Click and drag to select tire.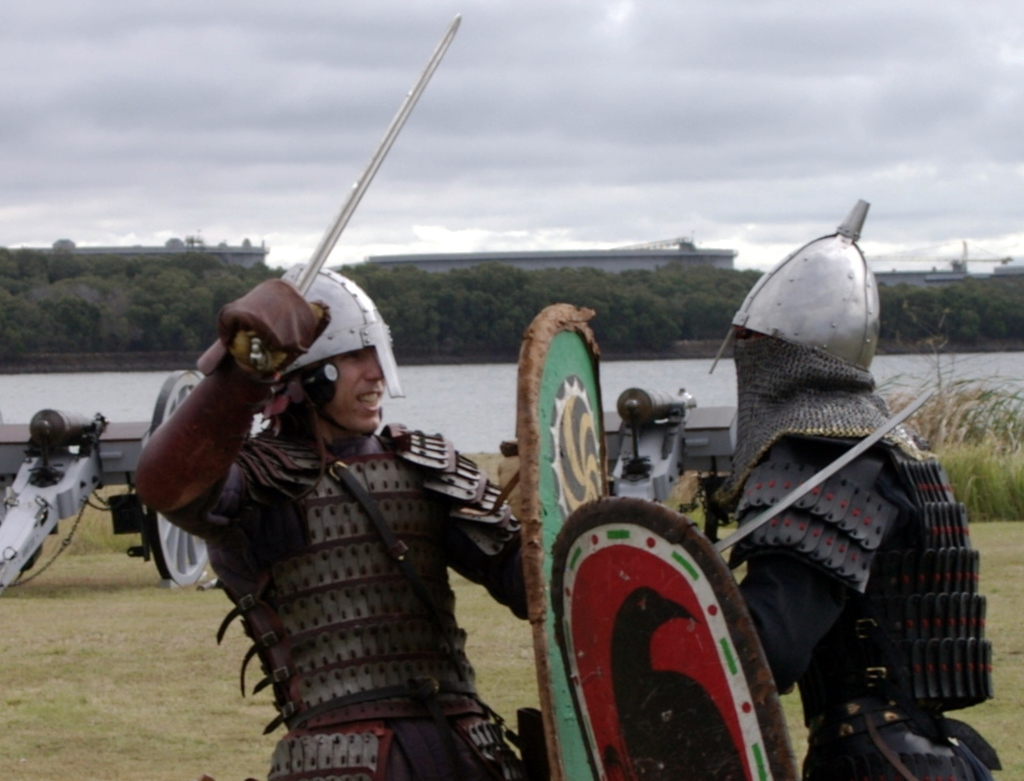
Selection: rect(145, 372, 211, 587).
